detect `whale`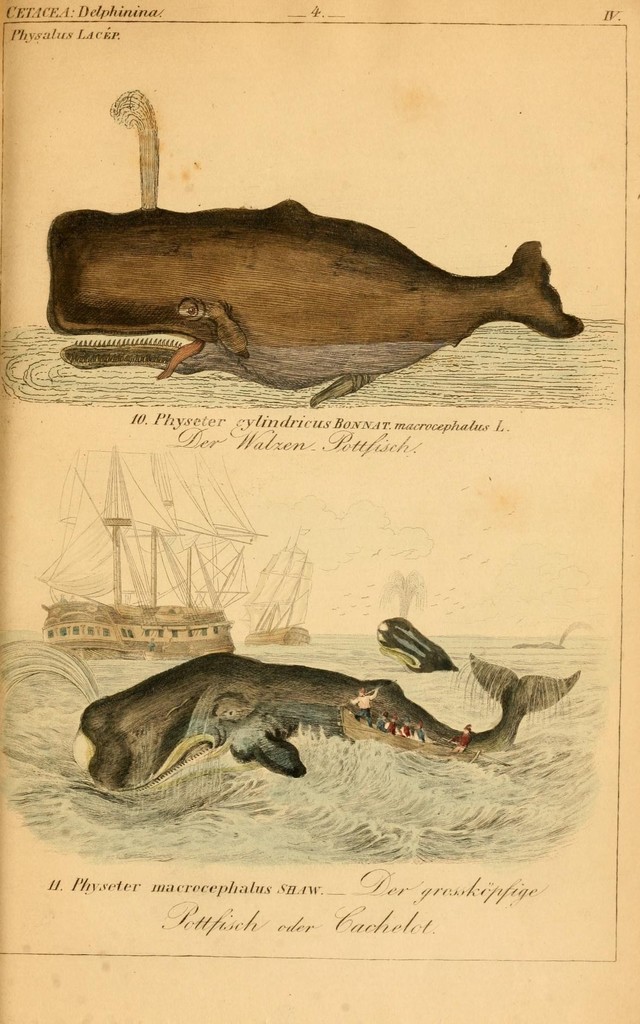
69, 646, 578, 795
